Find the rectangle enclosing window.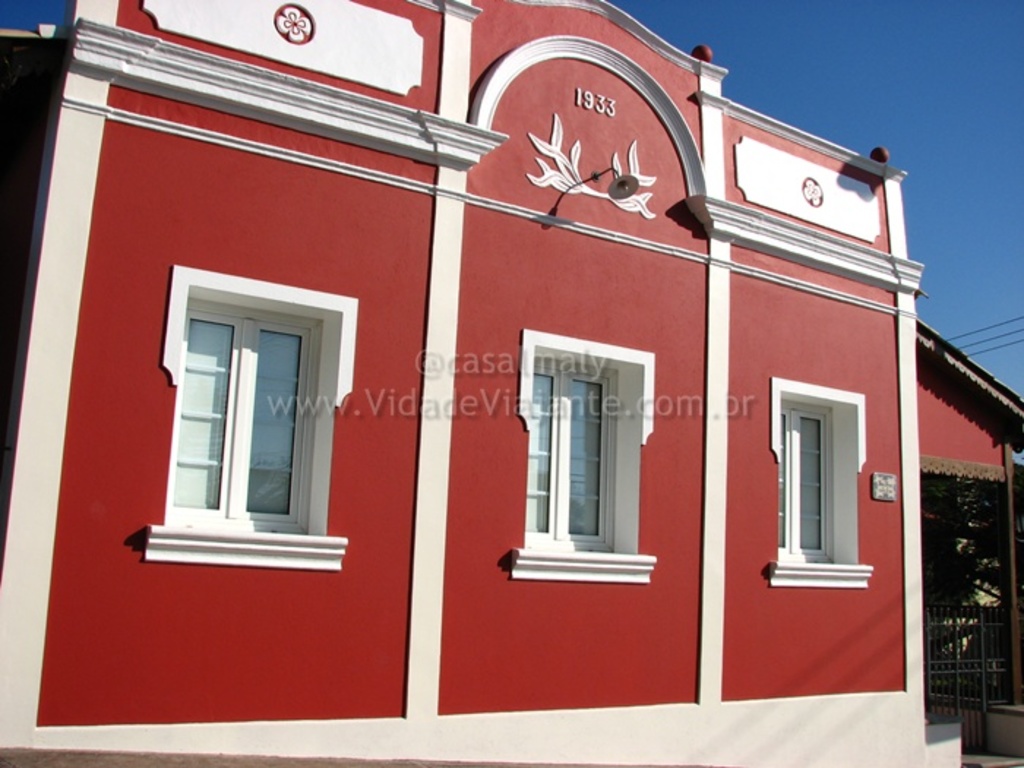
177, 309, 304, 531.
